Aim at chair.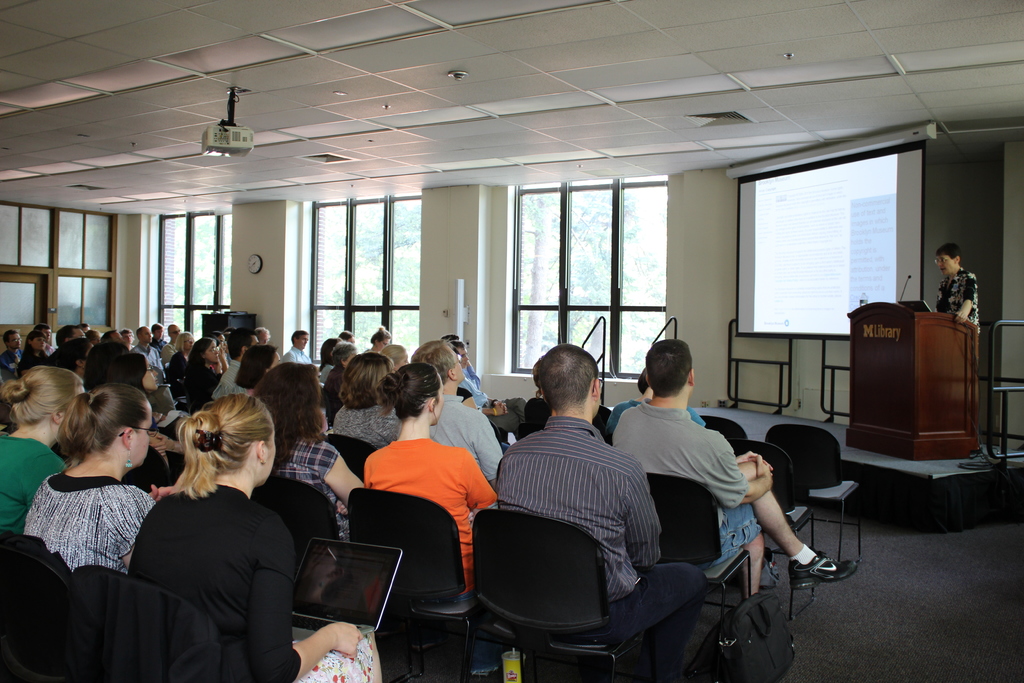
Aimed at (left=766, top=424, right=859, bottom=567).
